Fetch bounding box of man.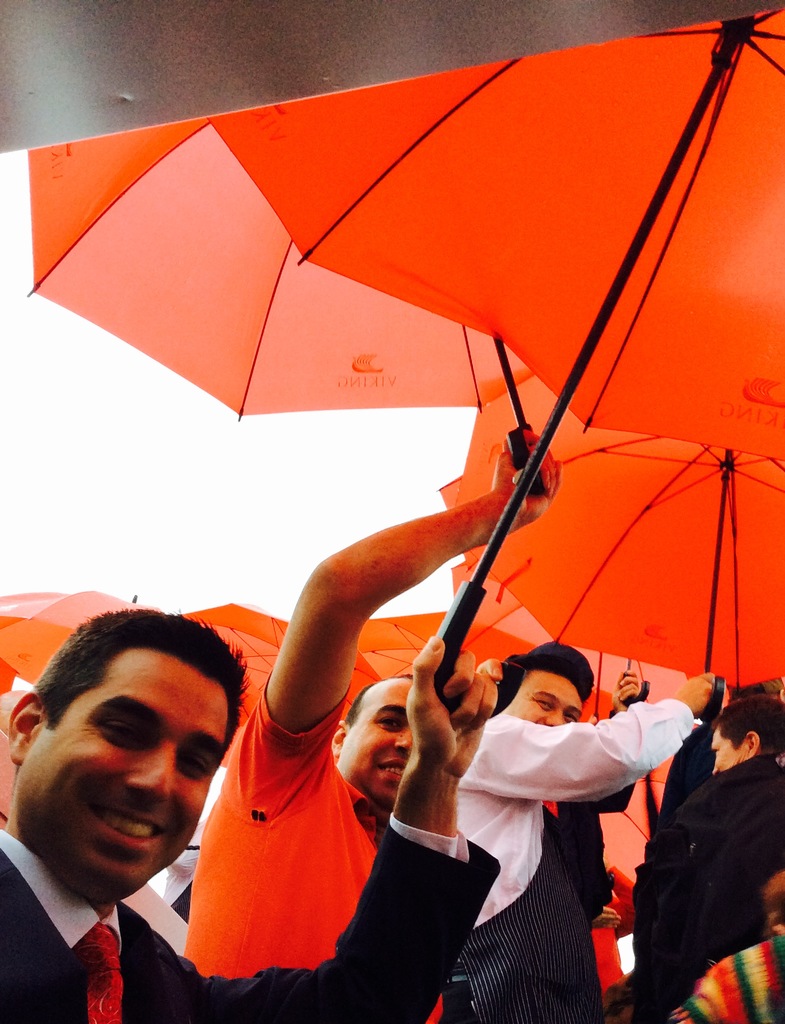
Bbox: 197/406/572/984.
